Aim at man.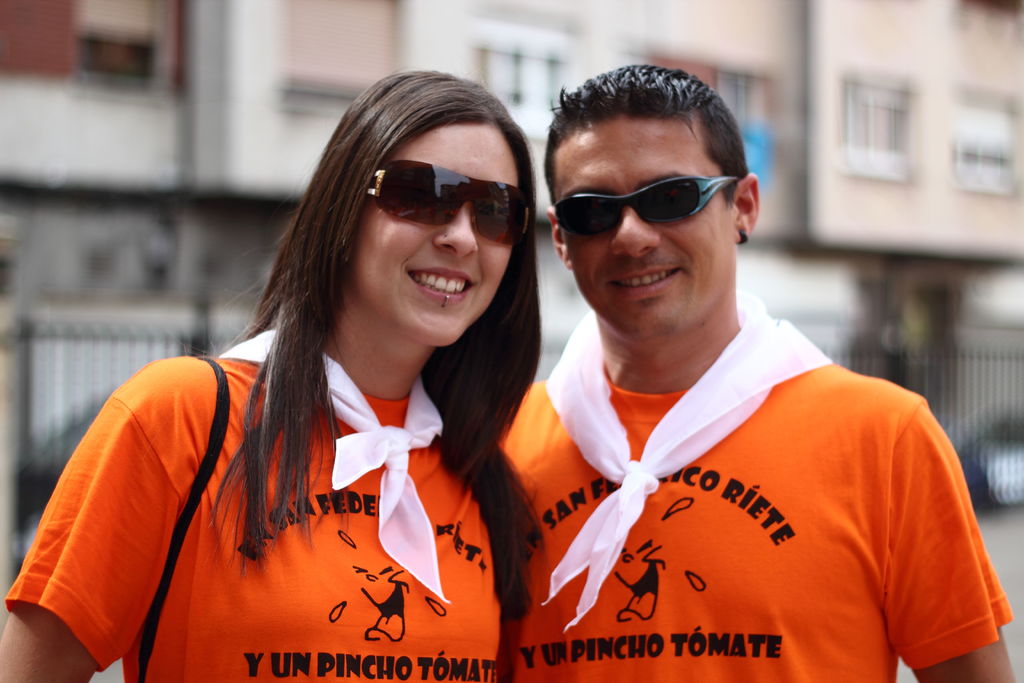
Aimed at <box>495,92,996,674</box>.
